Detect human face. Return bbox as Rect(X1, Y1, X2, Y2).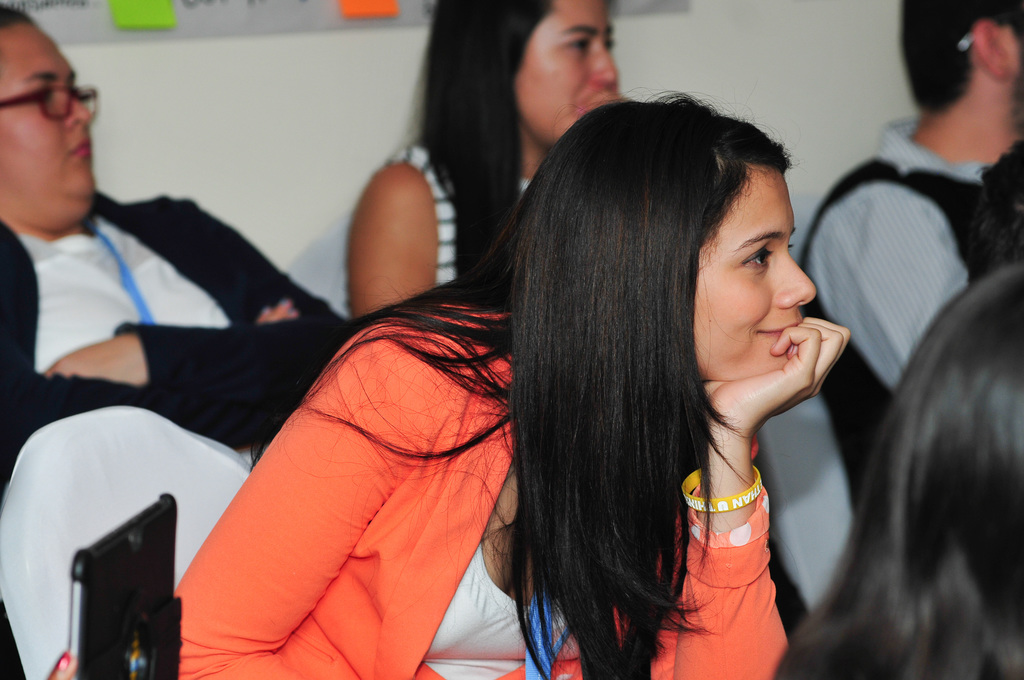
Rect(514, 0, 618, 145).
